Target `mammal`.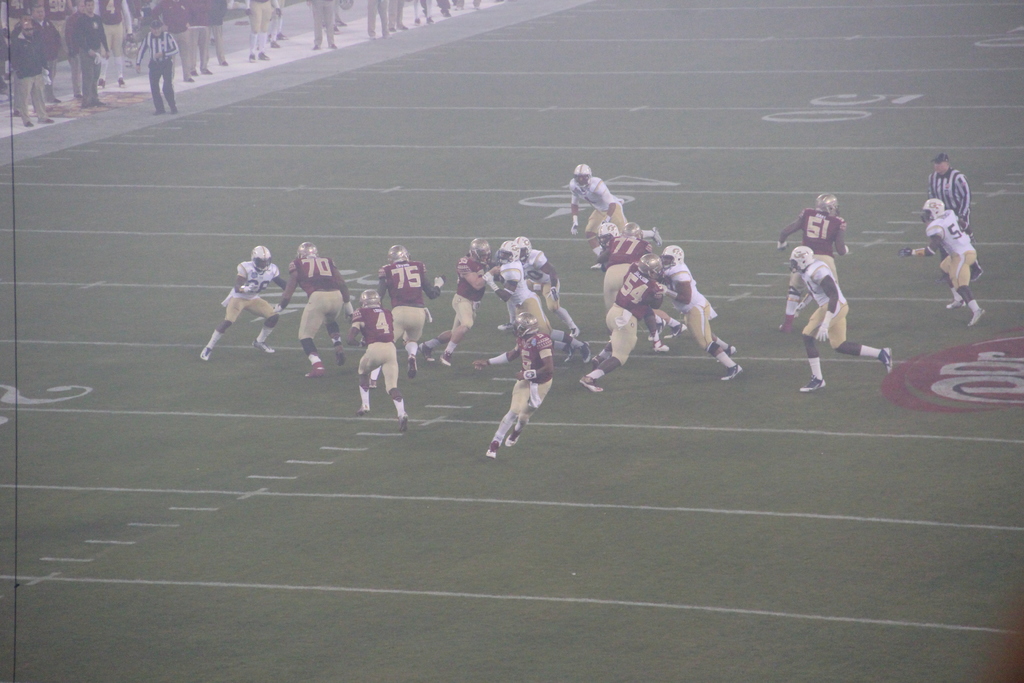
Target region: 896,193,986,325.
